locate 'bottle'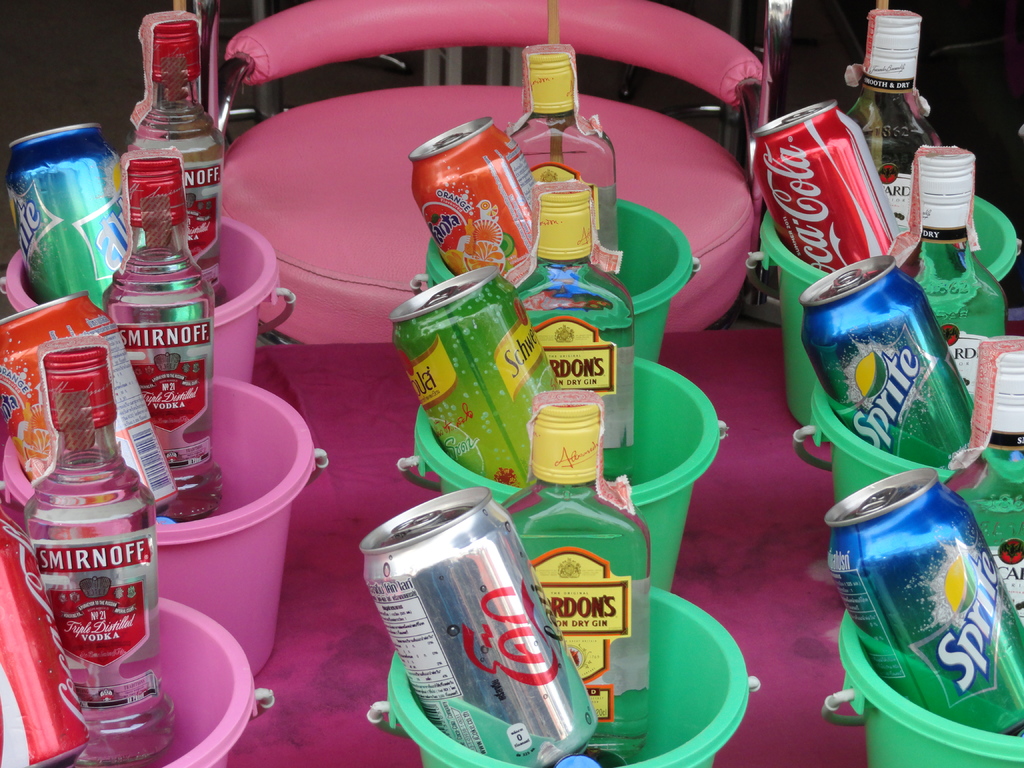
crop(507, 44, 622, 282)
